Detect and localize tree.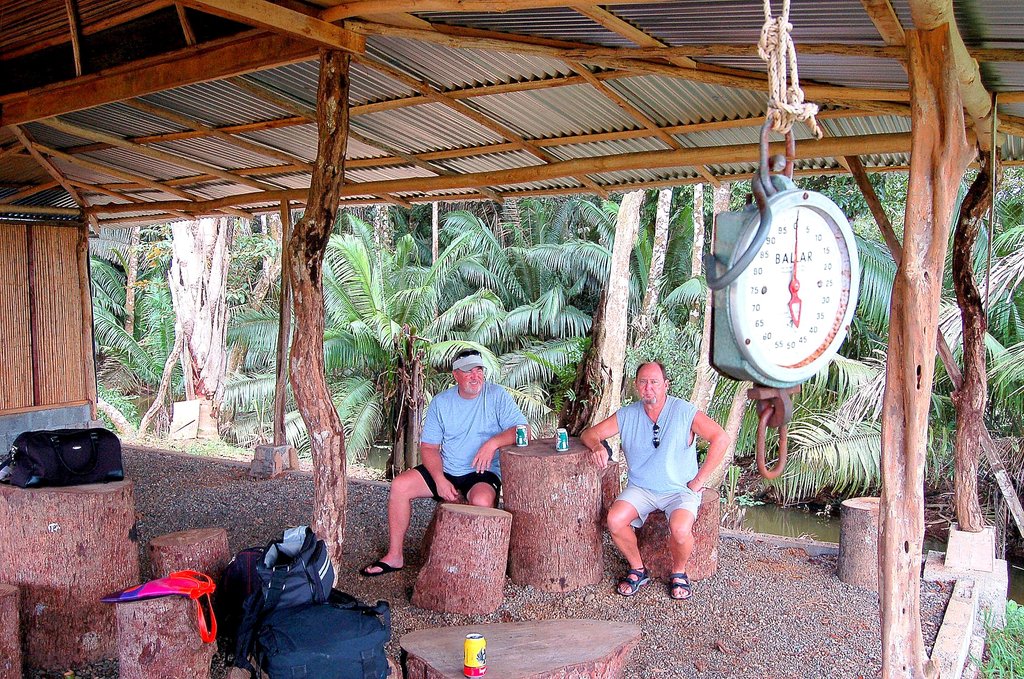
Localized at 609, 181, 883, 521.
